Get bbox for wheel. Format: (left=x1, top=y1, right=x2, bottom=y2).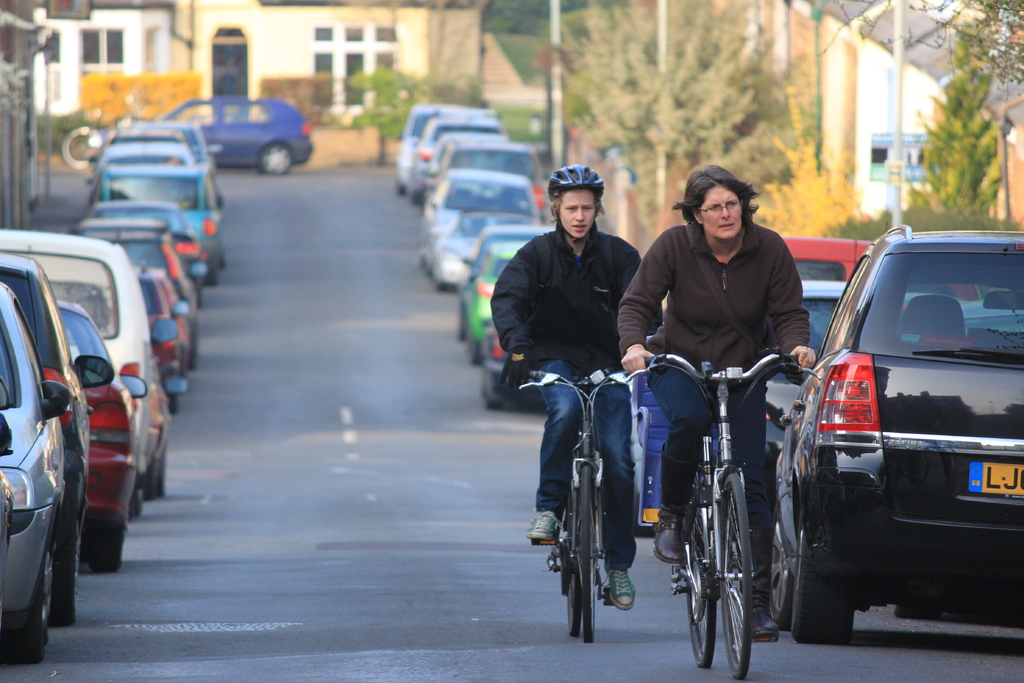
(left=458, top=304, right=467, bottom=340).
